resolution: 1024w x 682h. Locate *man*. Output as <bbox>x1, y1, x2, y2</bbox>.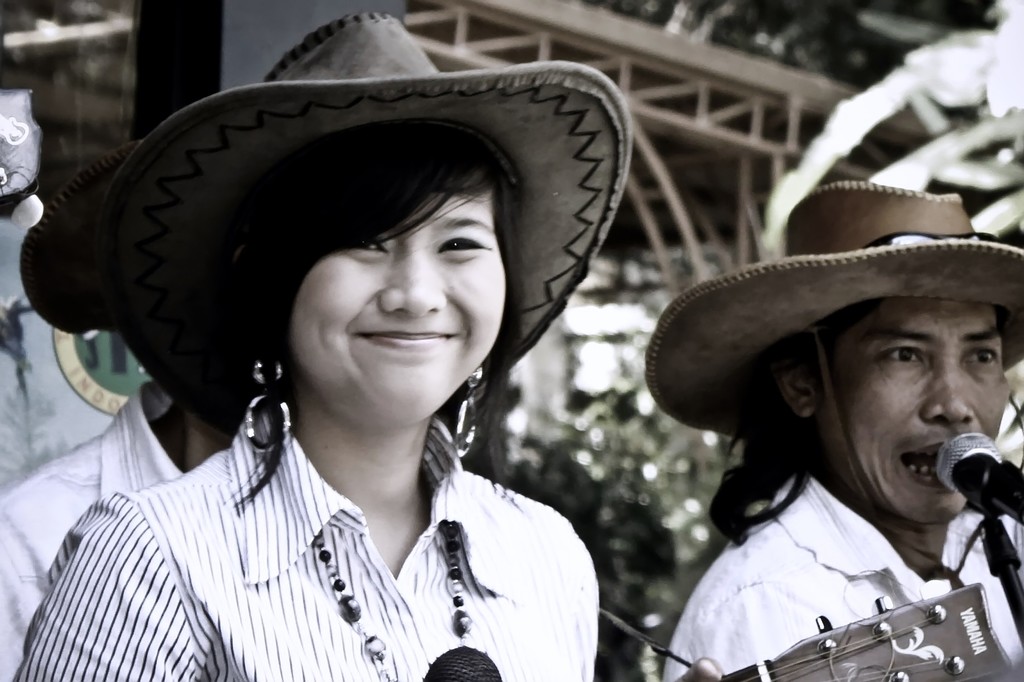
<bbox>0, 382, 235, 681</bbox>.
